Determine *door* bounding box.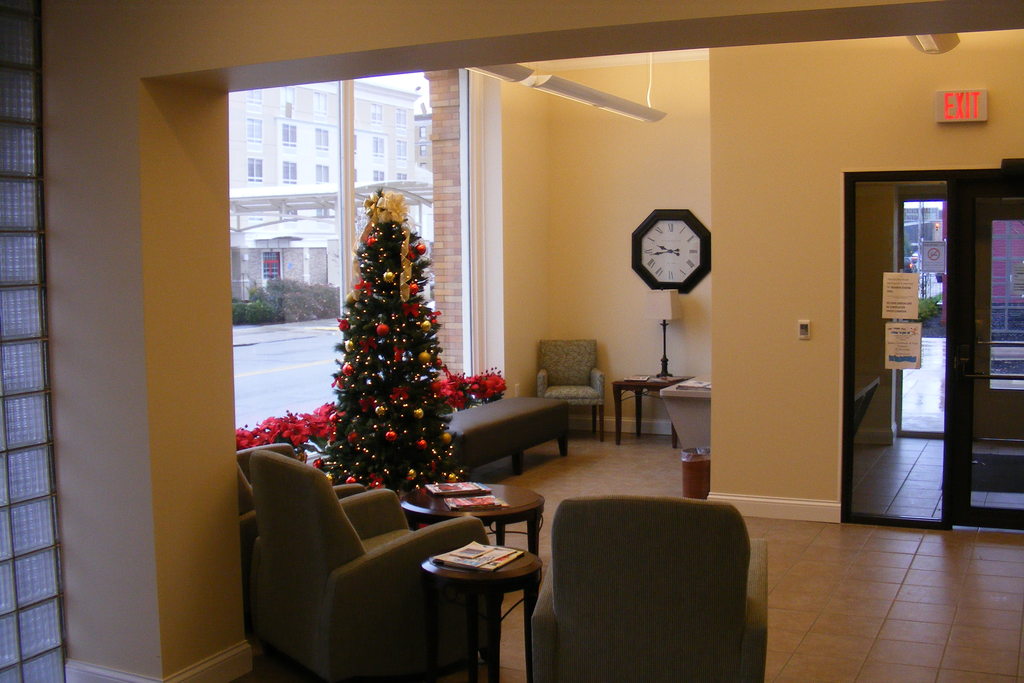
Determined: x1=854 y1=131 x2=981 y2=529.
